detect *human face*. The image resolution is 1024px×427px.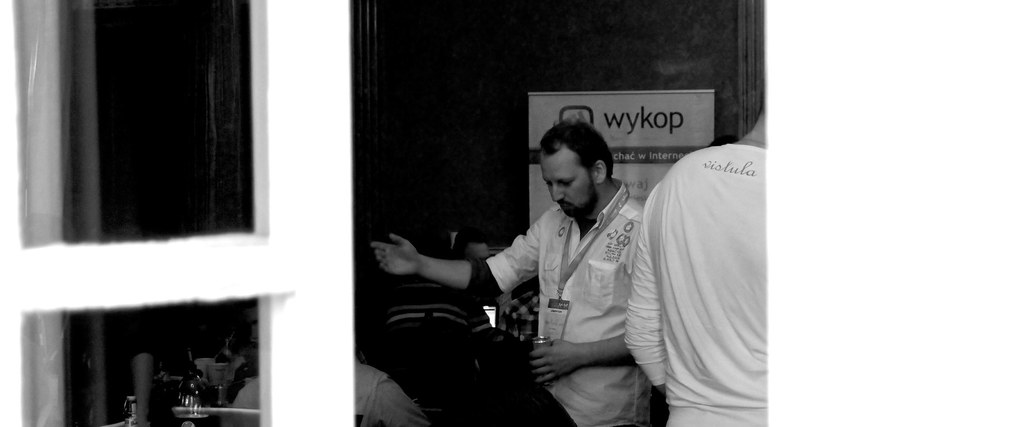
select_region(542, 148, 600, 216).
